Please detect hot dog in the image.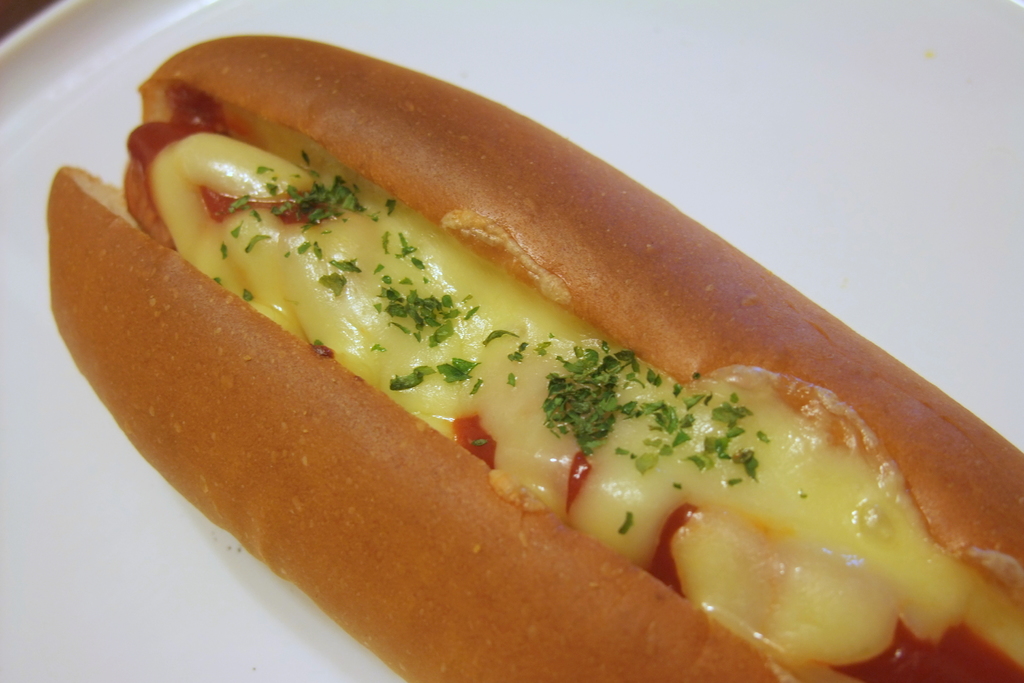
<box>47,25,1023,682</box>.
